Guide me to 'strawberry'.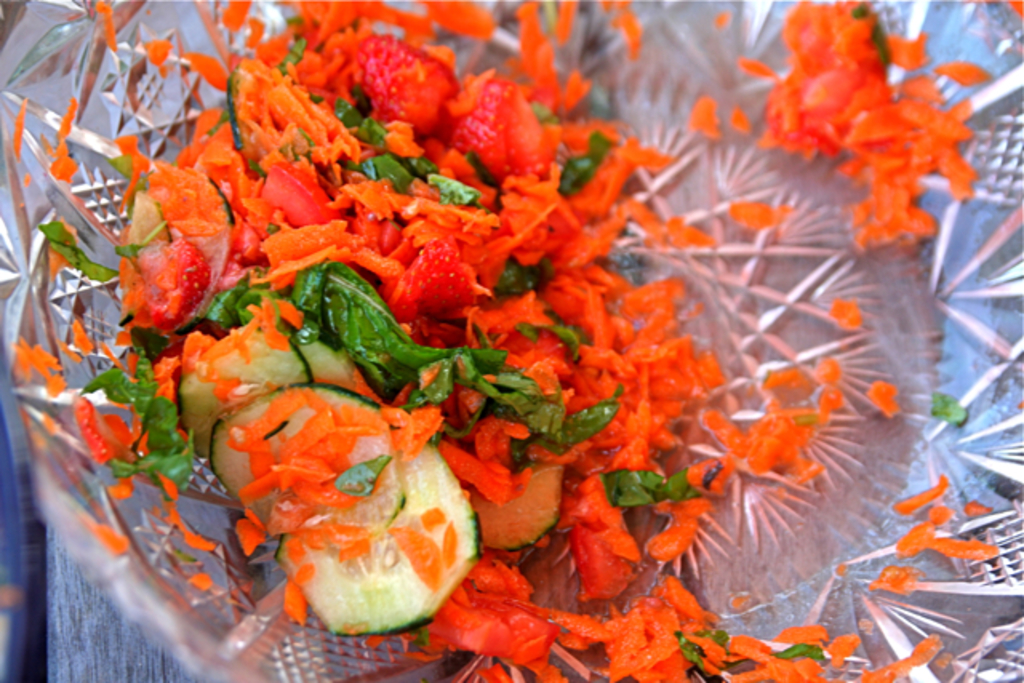
Guidance: {"x1": 442, "y1": 74, "x2": 552, "y2": 184}.
